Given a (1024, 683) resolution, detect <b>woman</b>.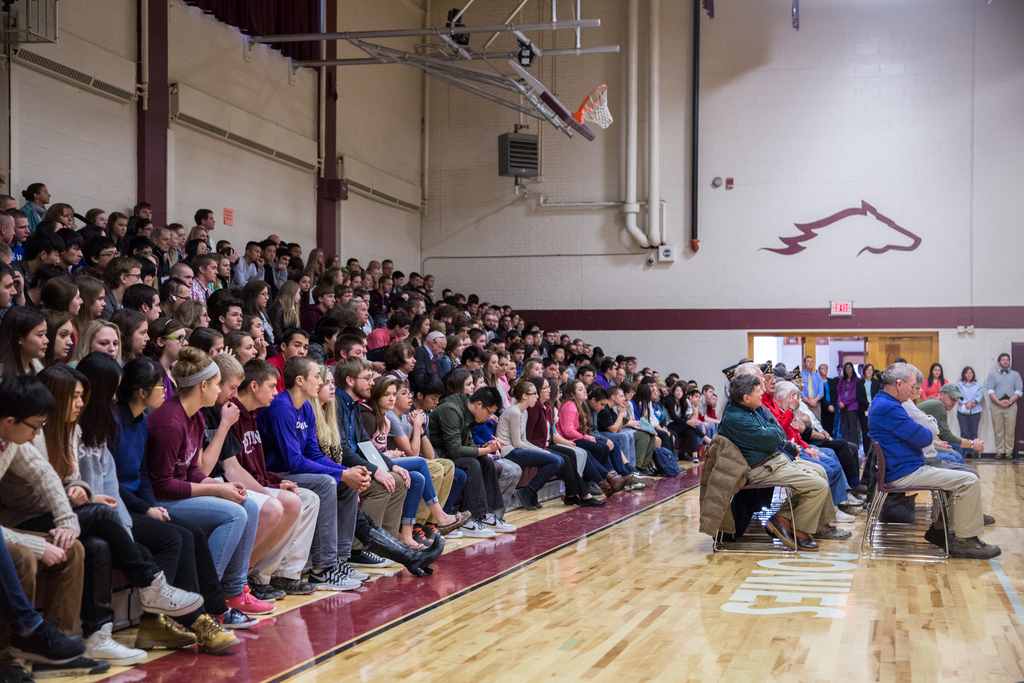
700,391,719,424.
